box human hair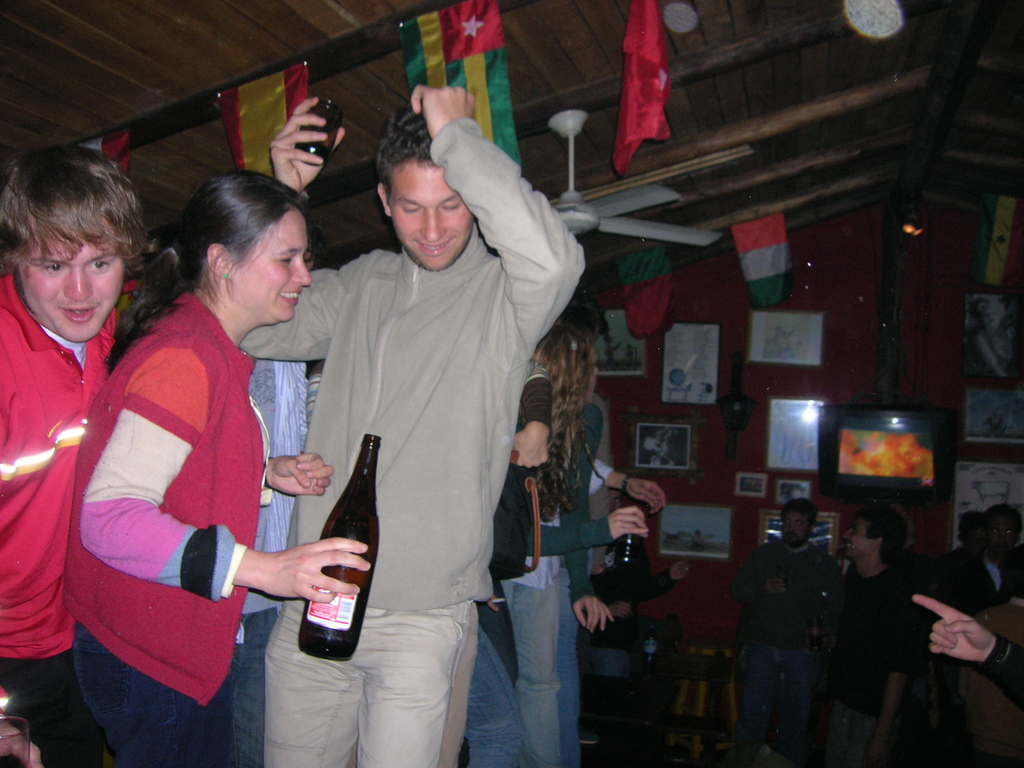
{"x1": 308, "y1": 205, "x2": 323, "y2": 271}
